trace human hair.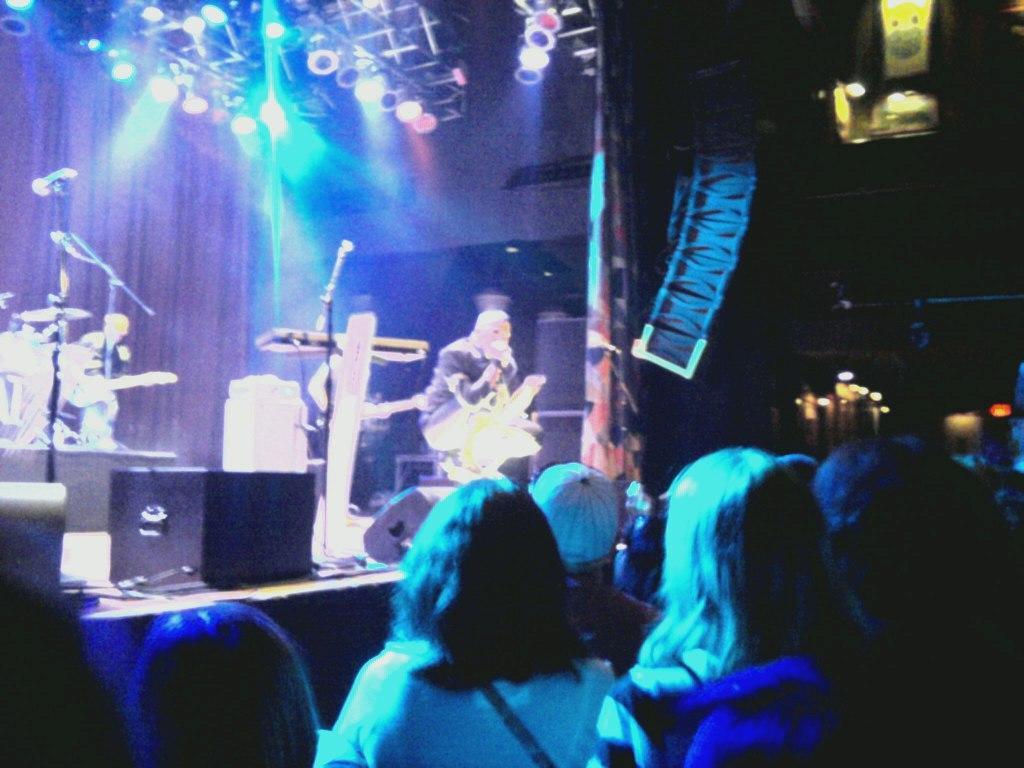
Traced to [634,448,774,673].
